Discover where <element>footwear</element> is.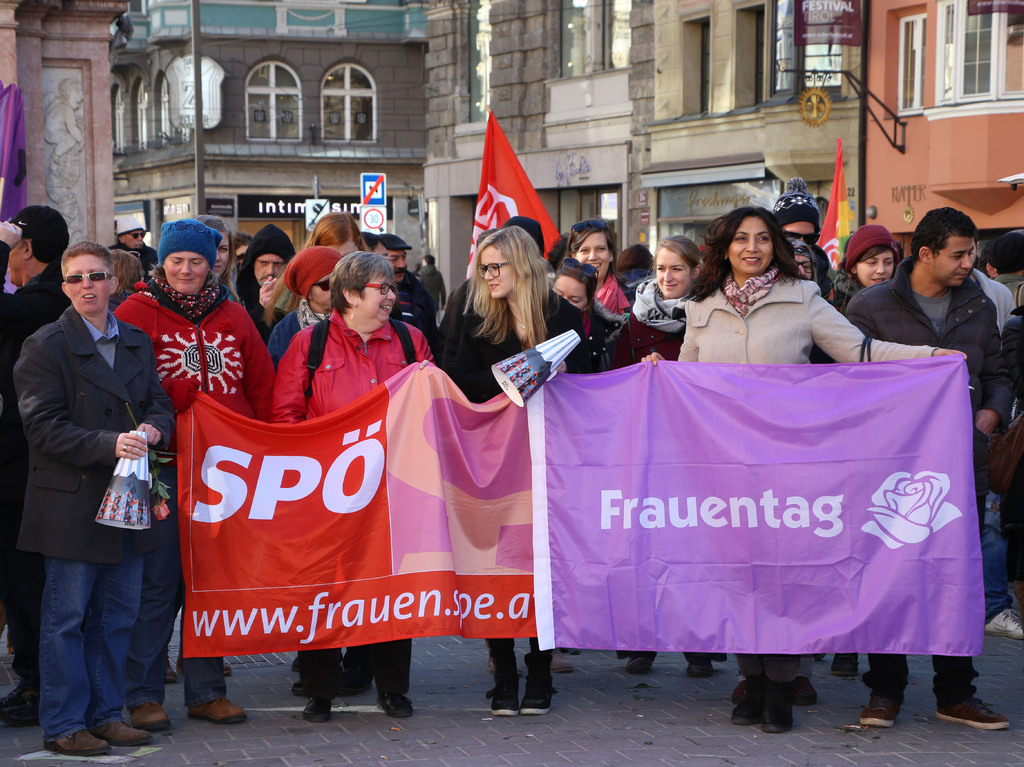
Discovered at bbox=[291, 654, 306, 671].
